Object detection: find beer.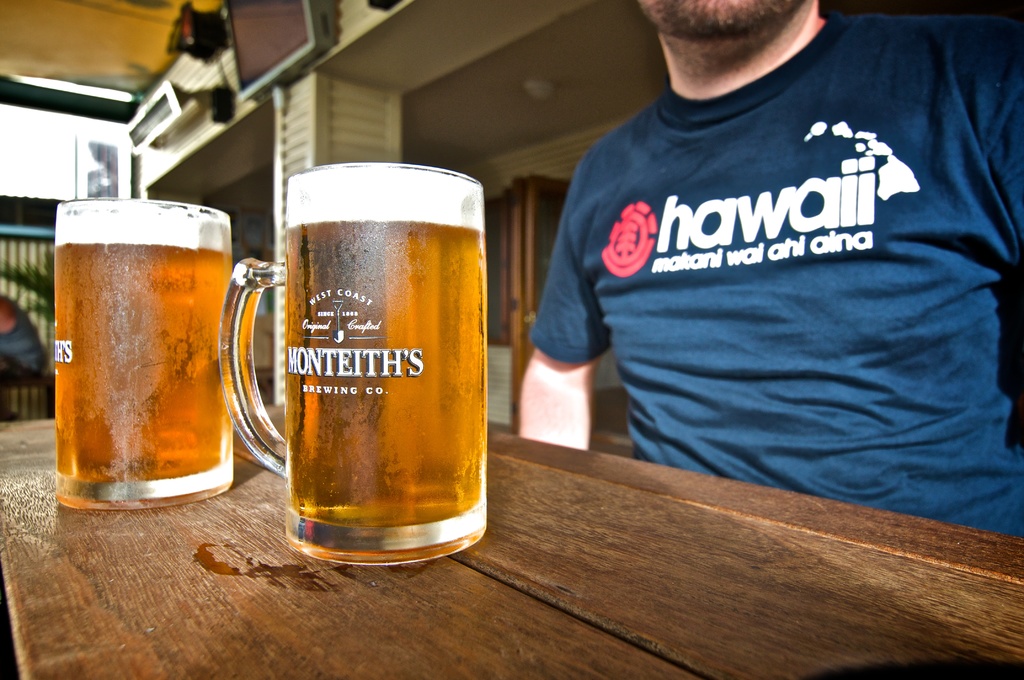
285/206/483/519.
